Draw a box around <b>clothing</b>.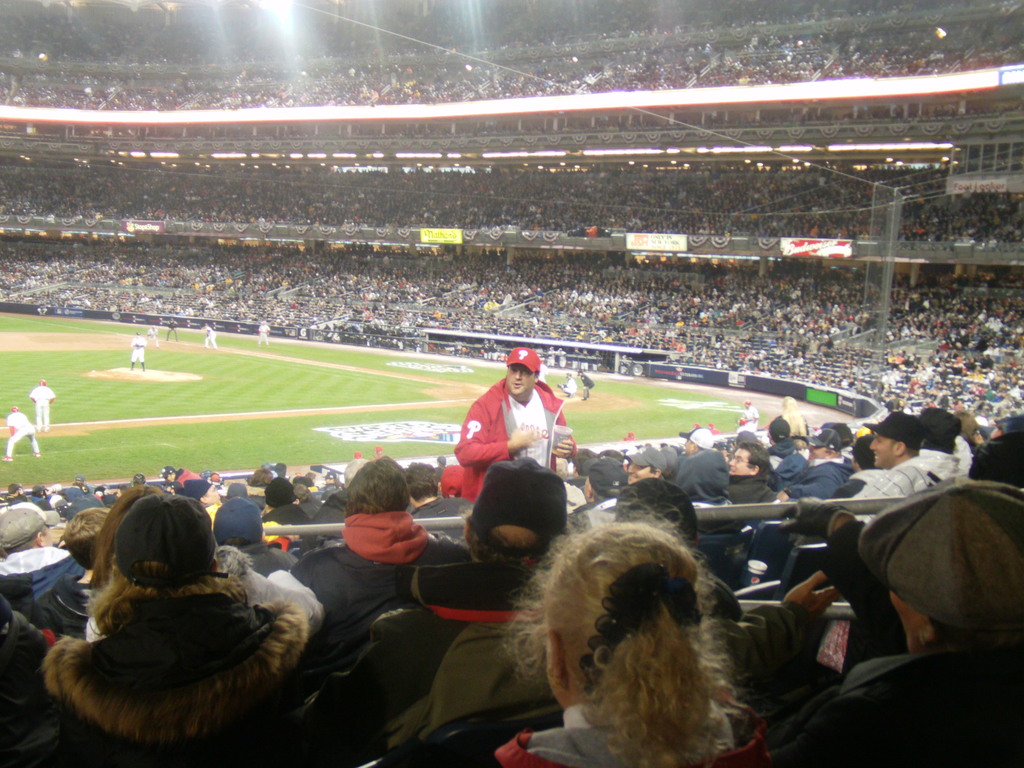
[left=561, top=376, right=578, bottom=396].
